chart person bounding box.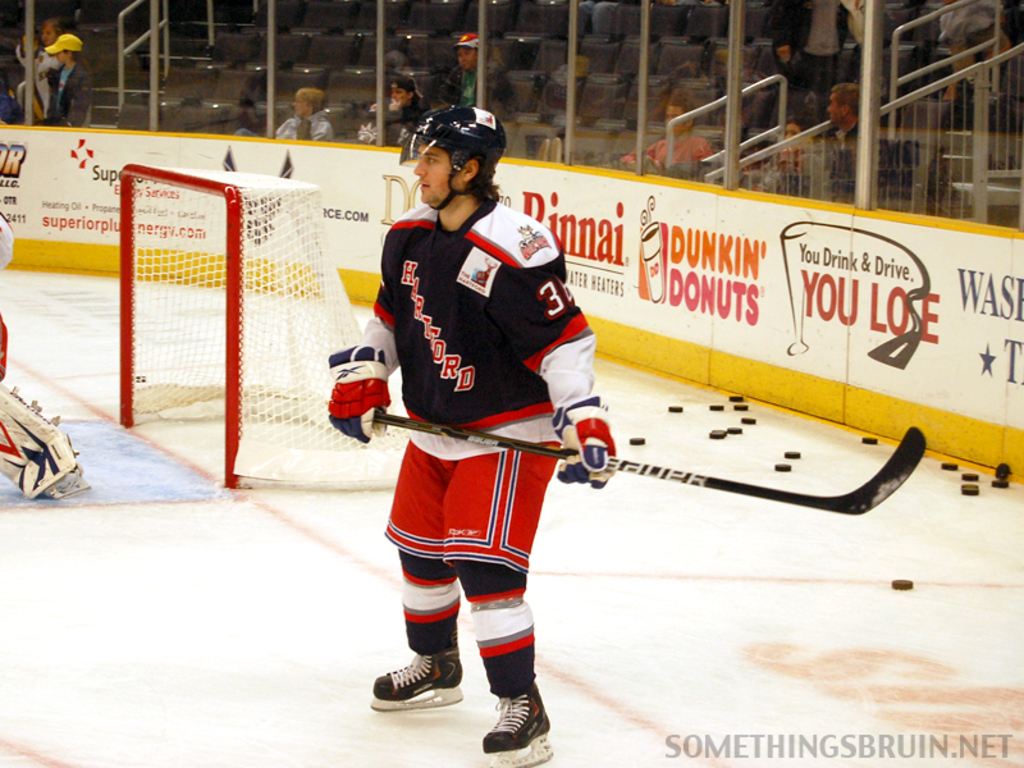
Charted: left=40, top=35, right=99, bottom=129.
